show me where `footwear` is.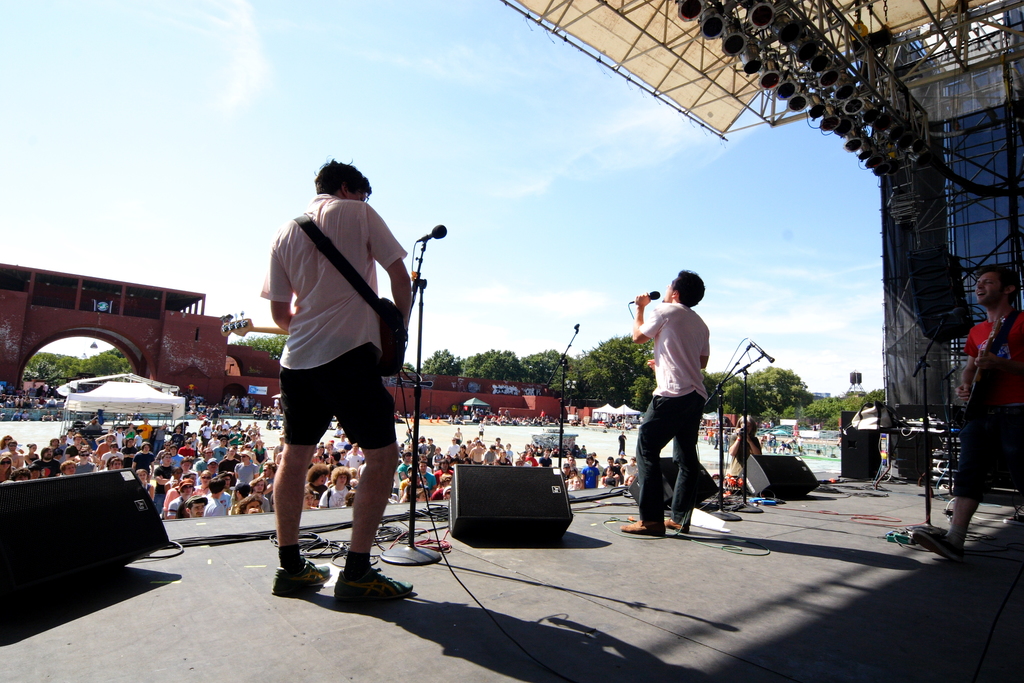
`footwear` is at [x1=910, y1=527, x2=966, y2=563].
